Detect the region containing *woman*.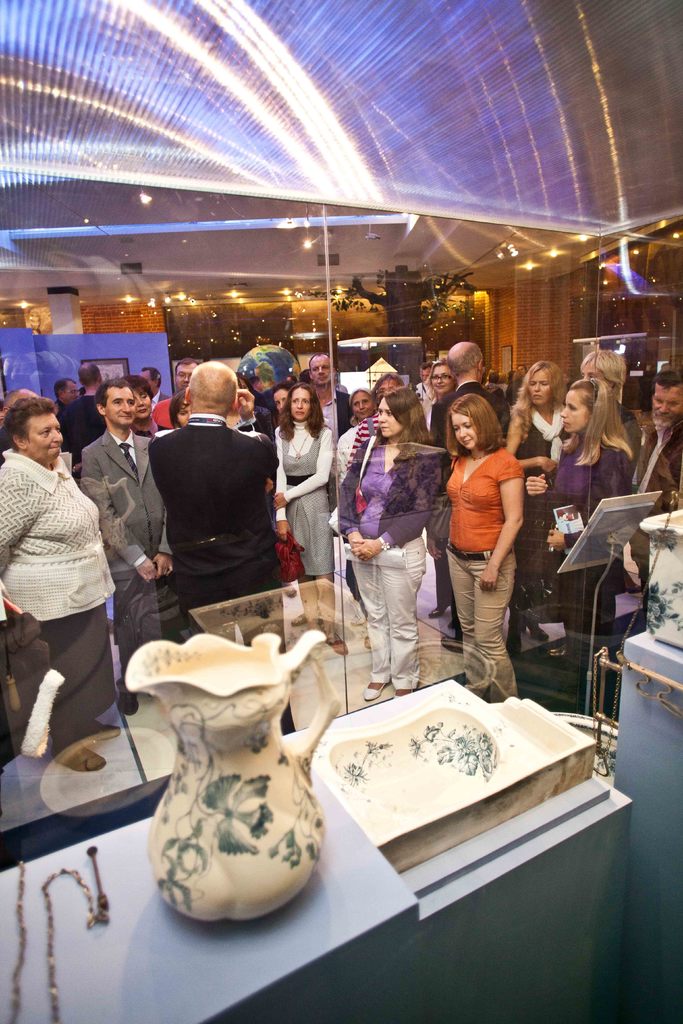
region(268, 386, 337, 582).
